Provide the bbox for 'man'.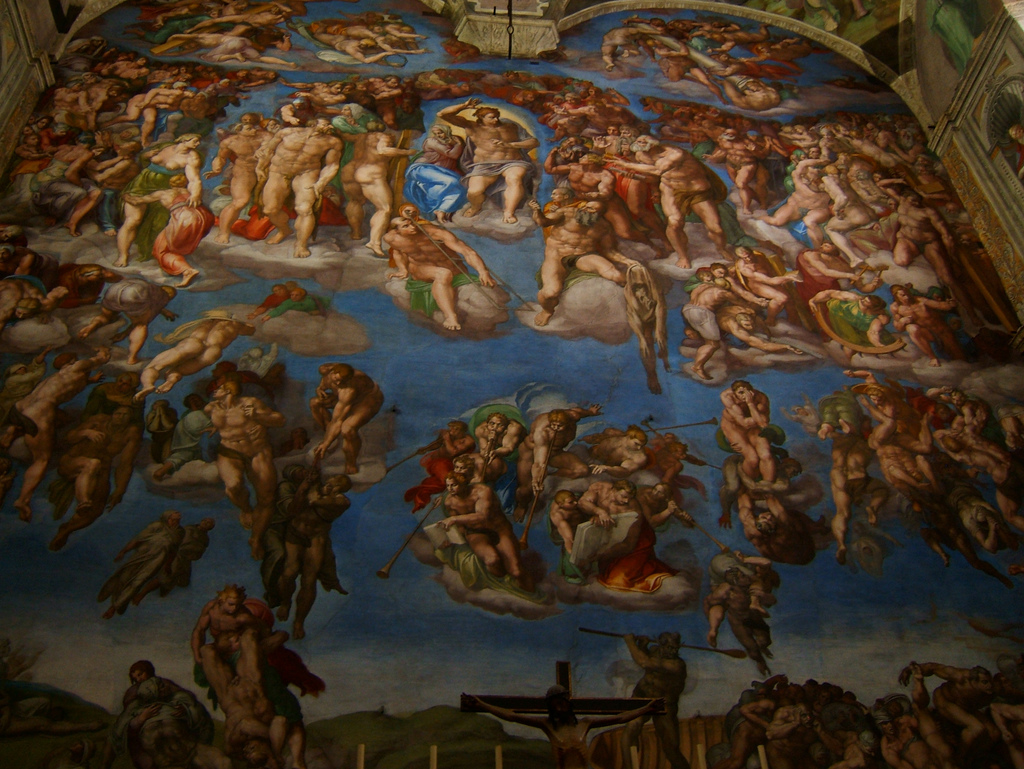
left=621, top=268, right=666, bottom=393.
